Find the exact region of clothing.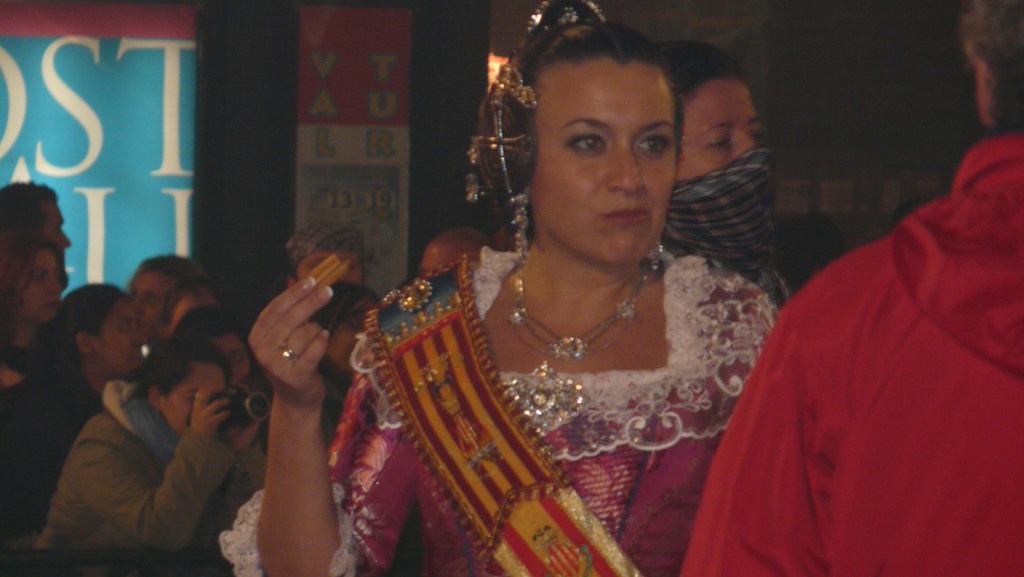
Exact region: BBox(217, 241, 775, 576).
